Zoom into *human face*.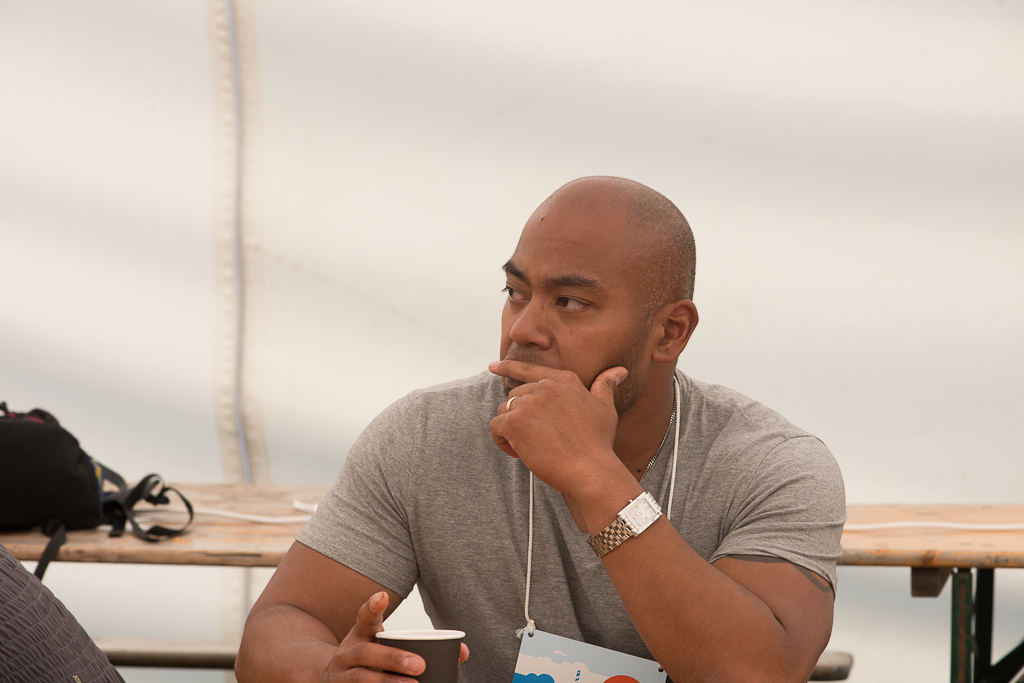
Zoom target: x1=501, y1=186, x2=658, y2=420.
